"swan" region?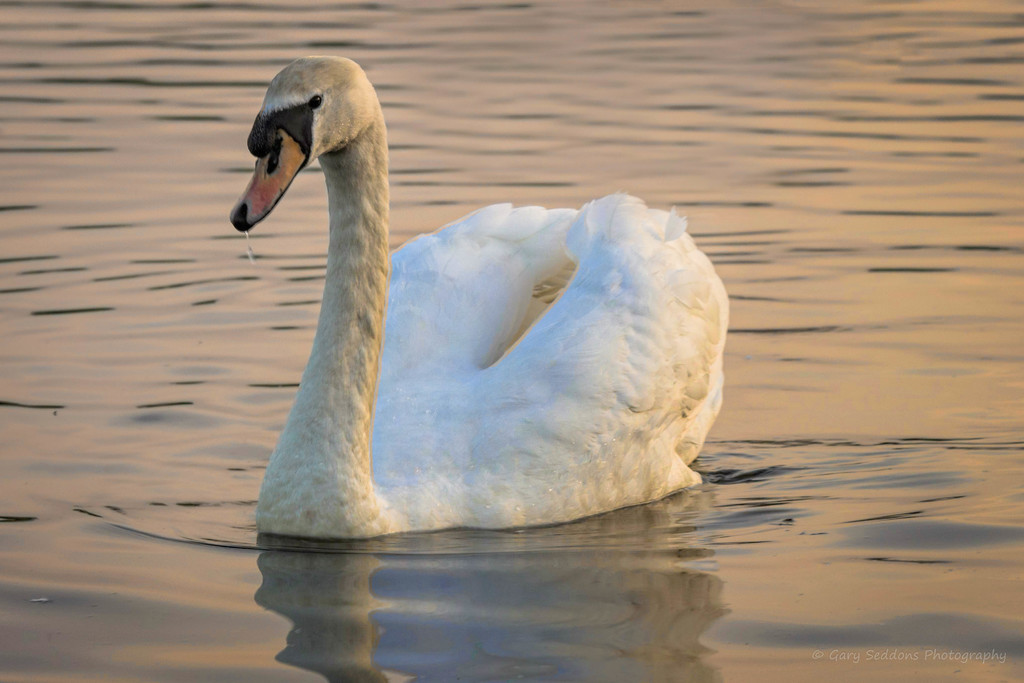
l=190, t=59, r=741, b=528
